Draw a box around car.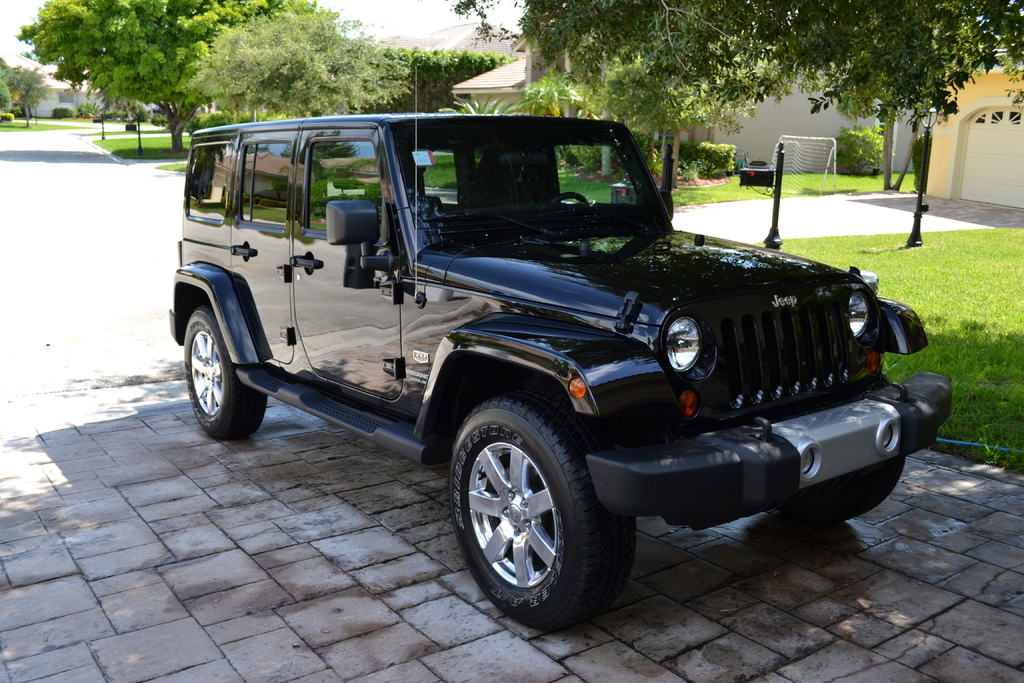
(186, 110, 940, 613).
